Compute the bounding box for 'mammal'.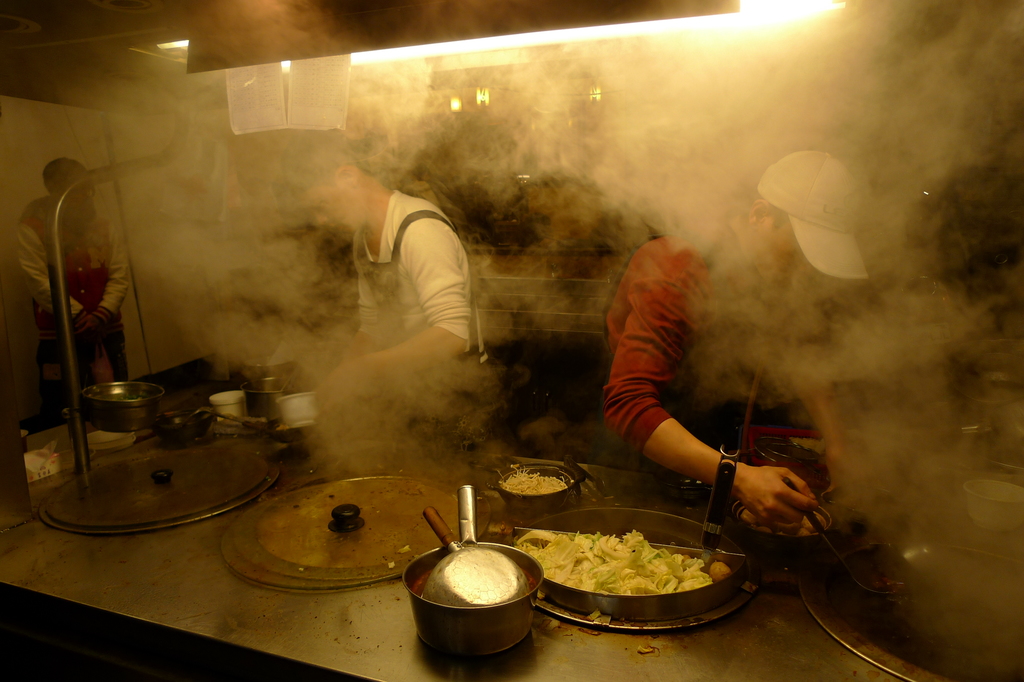
599, 147, 872, 534.
